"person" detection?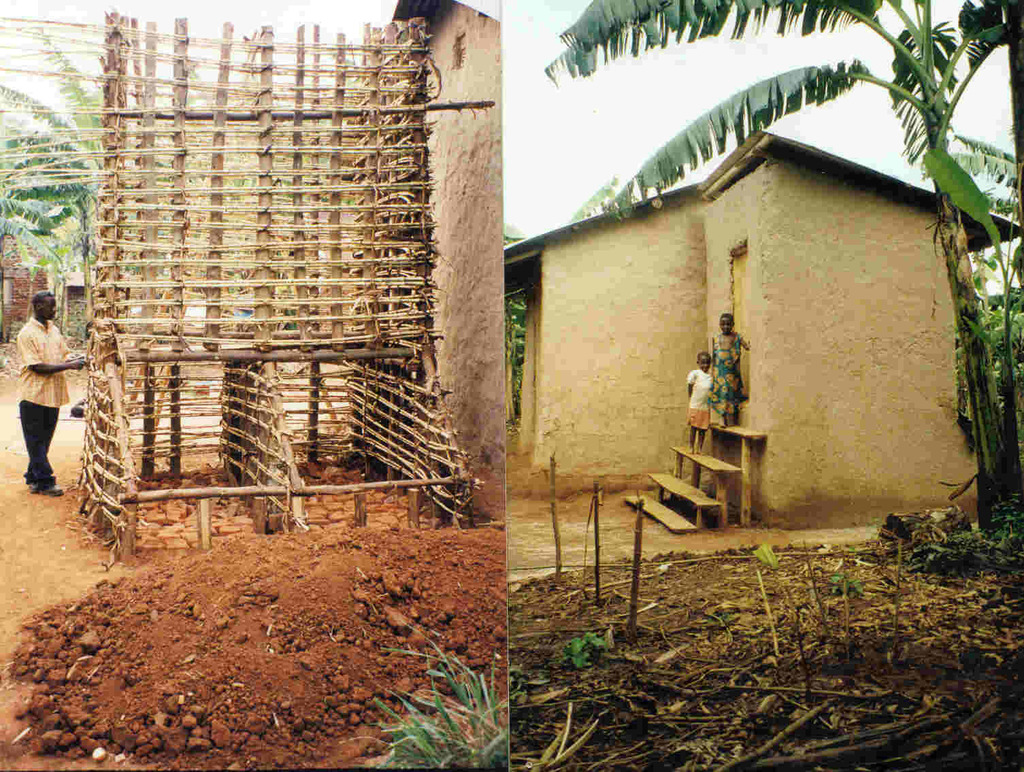
x1=684, y1=352, x2=714, y2=454
